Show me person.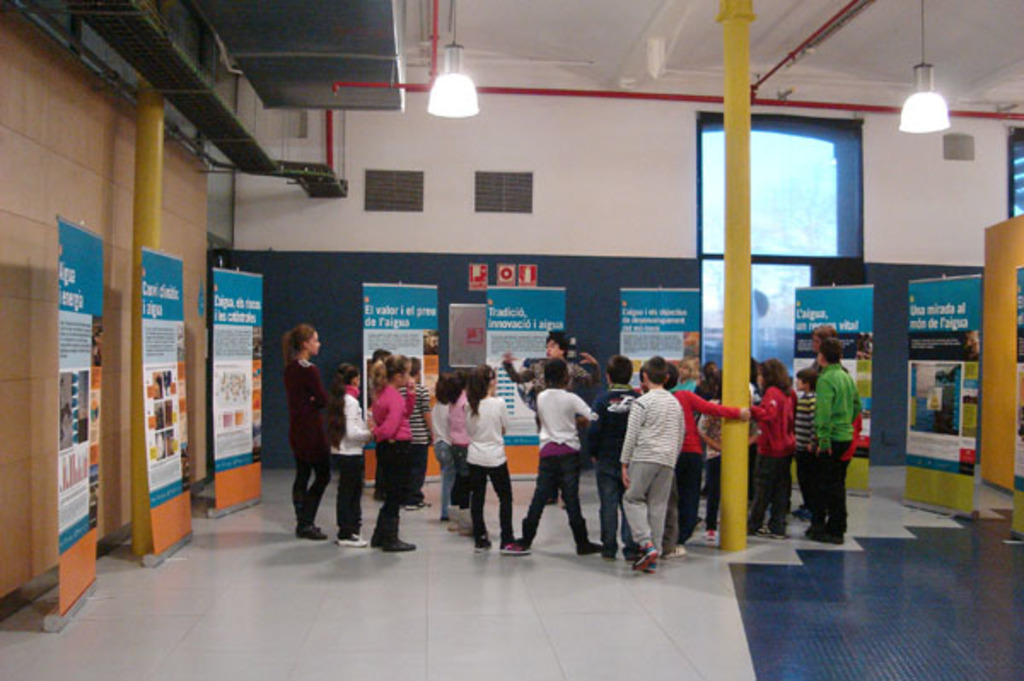
person is here: [left=515, top=355, right=604, bottom=558].
